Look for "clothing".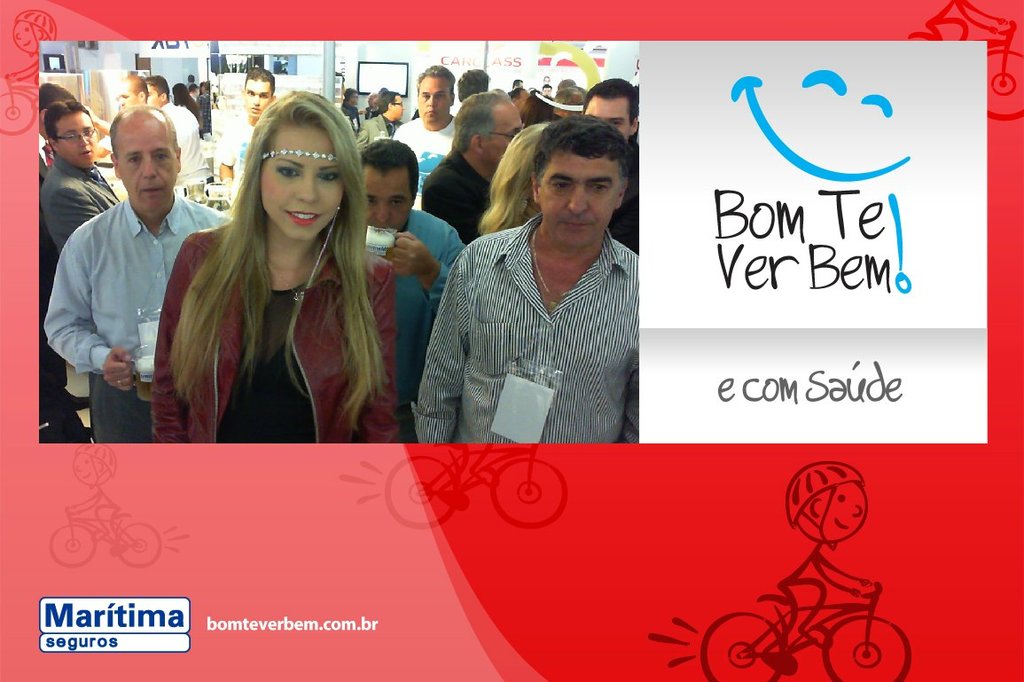
Found: locate(39, 153, 120, 249).
